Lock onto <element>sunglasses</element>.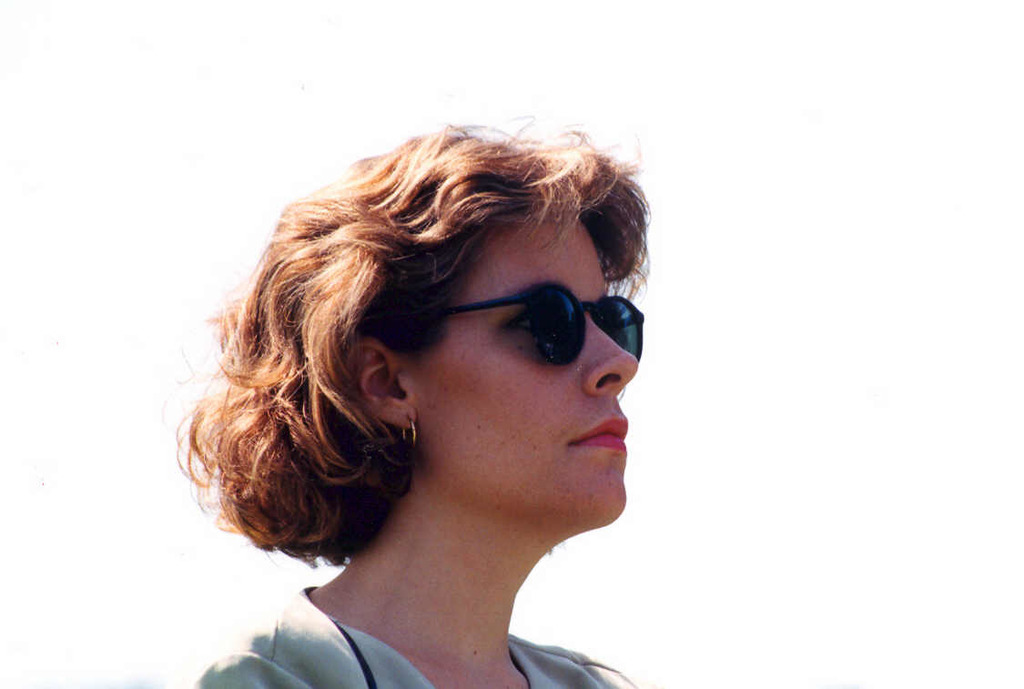
Locked: <region>440, 281, 642, 365</region>.
